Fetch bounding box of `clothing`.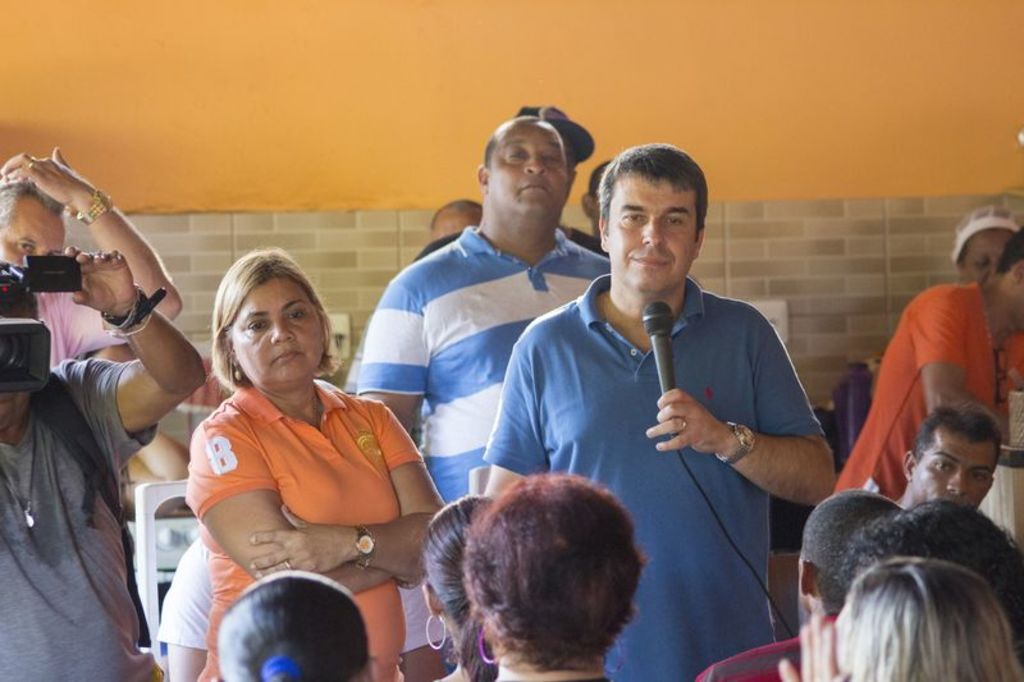
Bbox: 352,228,609,502.
